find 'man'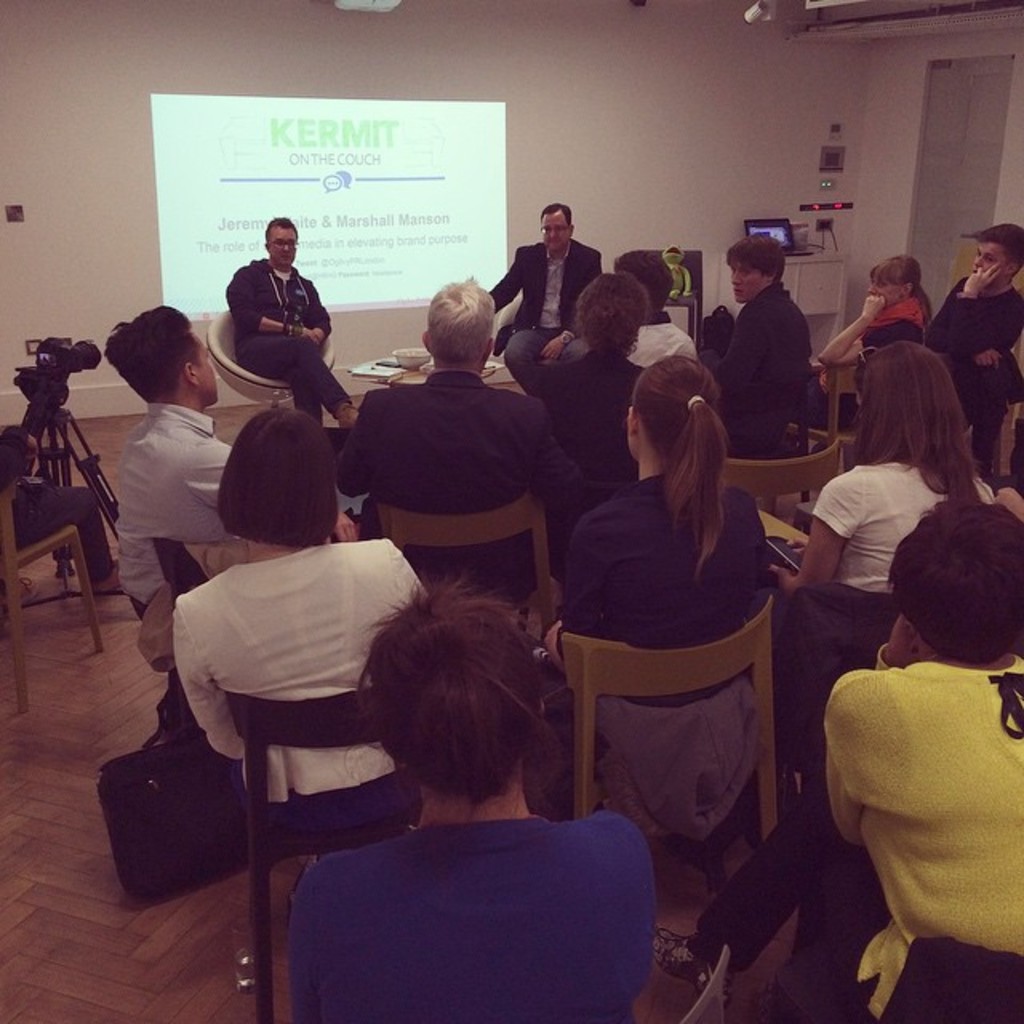
{"left": 222, "top": 216, "right": 358, "bottom": 426}
